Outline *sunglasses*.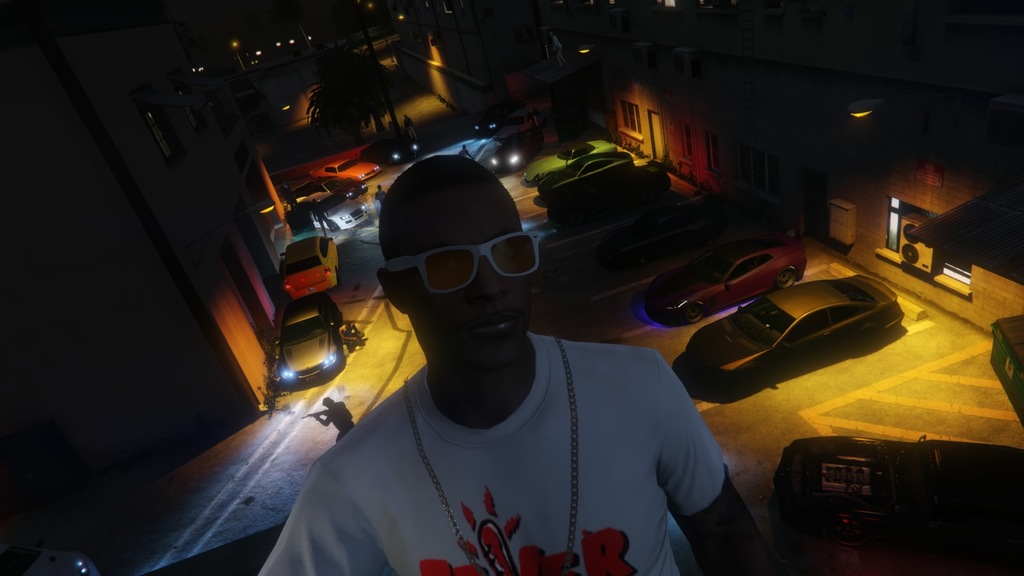
Outline: Rect(387, 232, 544, 297).
